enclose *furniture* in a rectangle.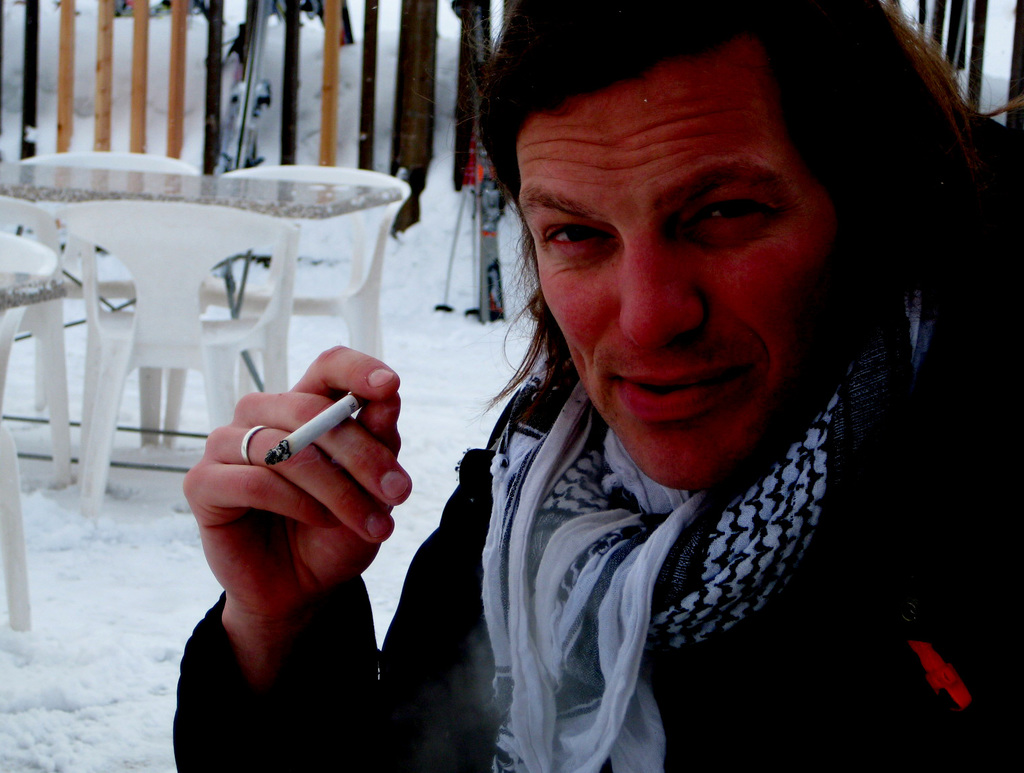
0:149:411:638.
